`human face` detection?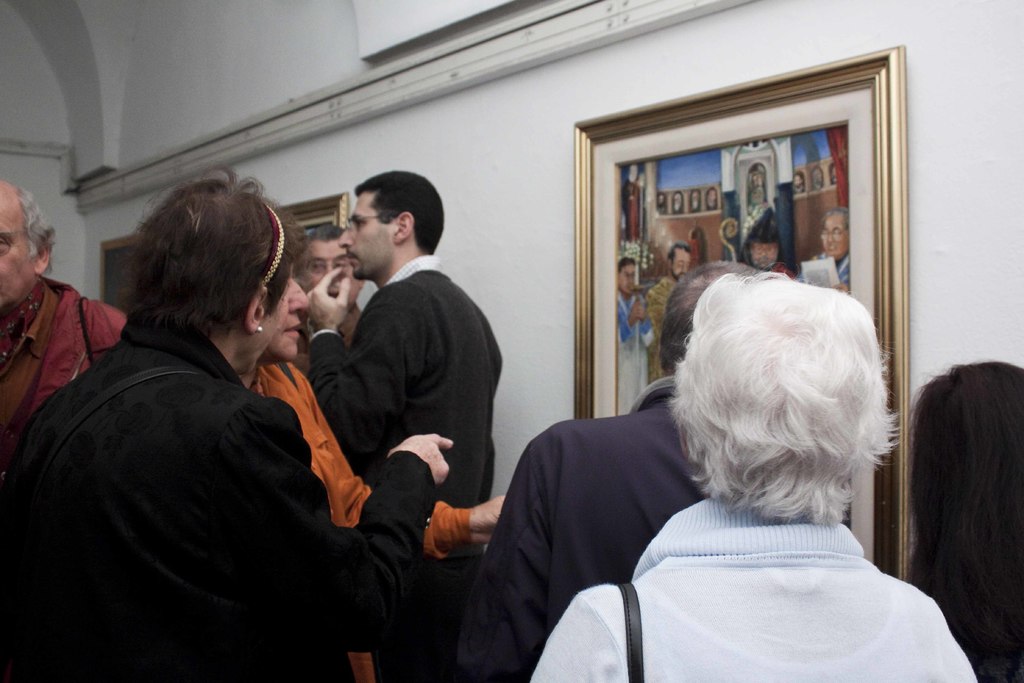
{"left": 297, "top": 237, "right": 361, "bottom": 310}
